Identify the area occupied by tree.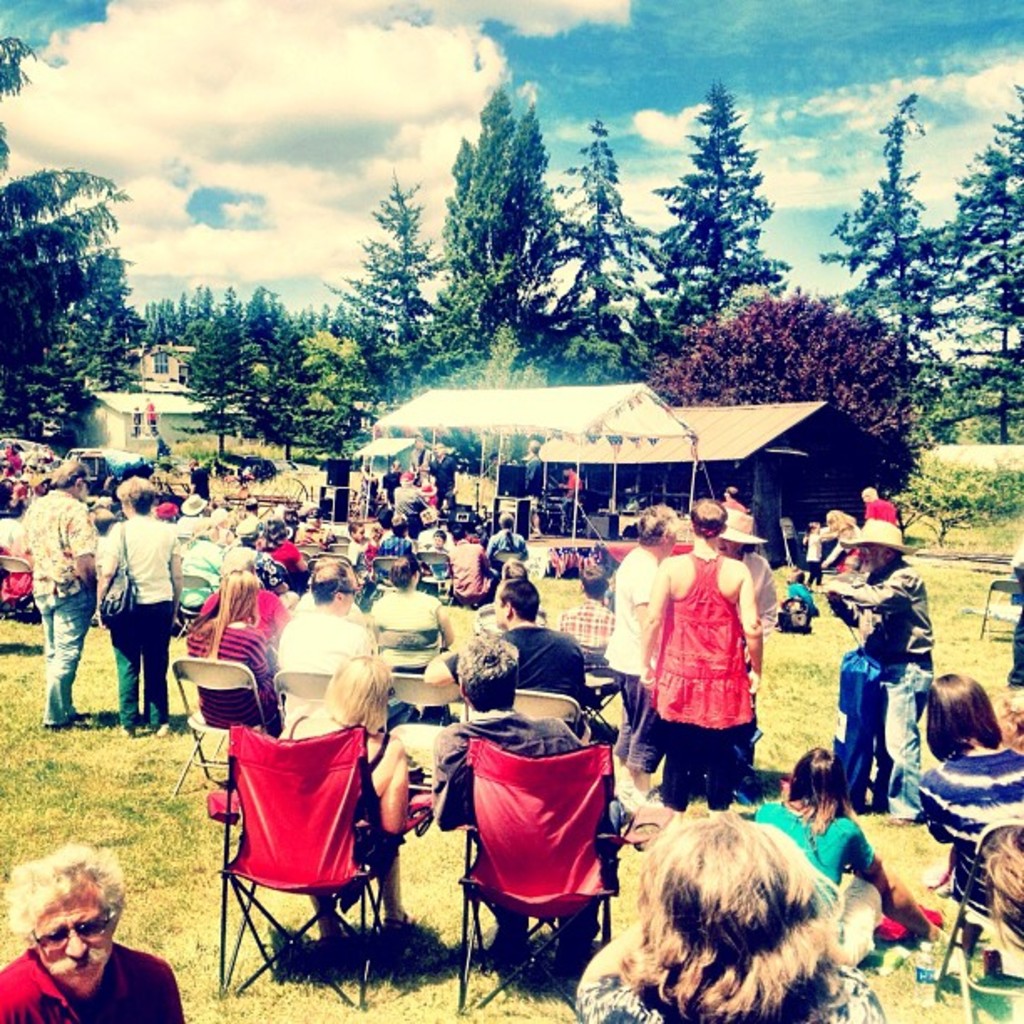
Area: 922 79 1022 432.
